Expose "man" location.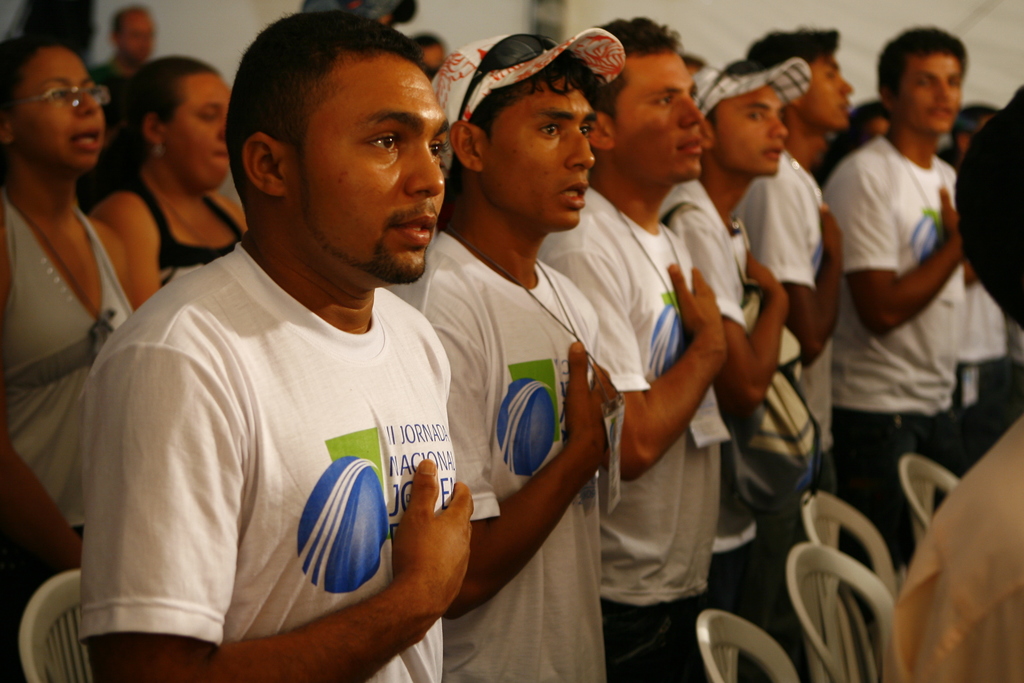
Exposed at [387, 33, 617, 682].
